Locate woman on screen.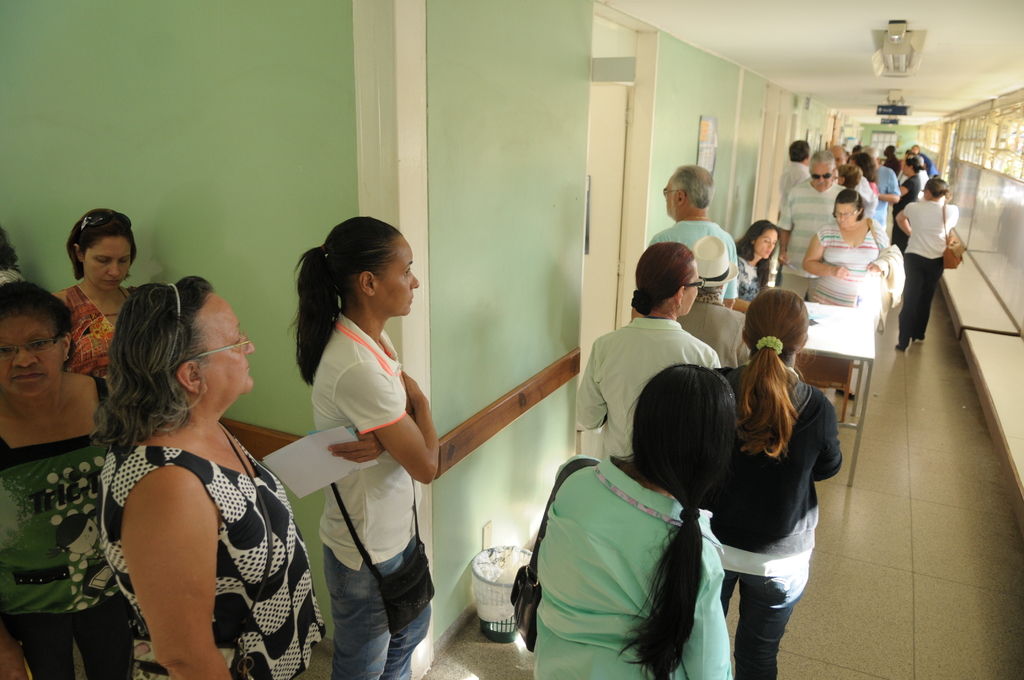
On screen at {"left": 536, "top": 366, "right": 734, "bottom": 679}.
